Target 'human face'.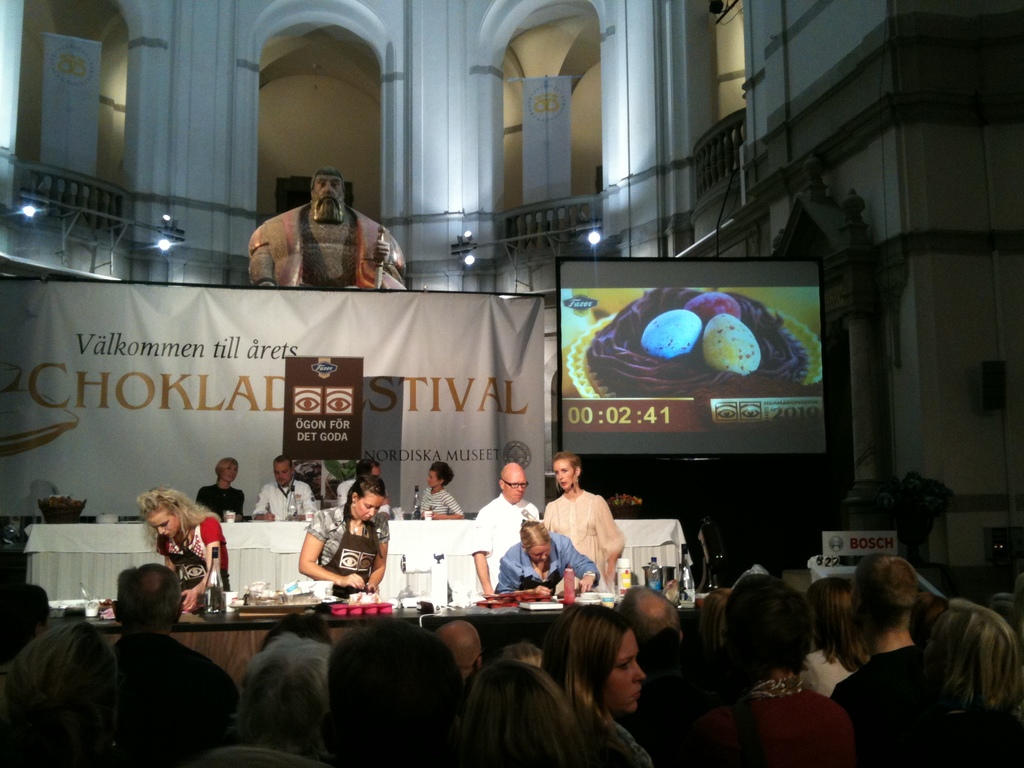
Target region: Rect(612, 630, 647, 714).
